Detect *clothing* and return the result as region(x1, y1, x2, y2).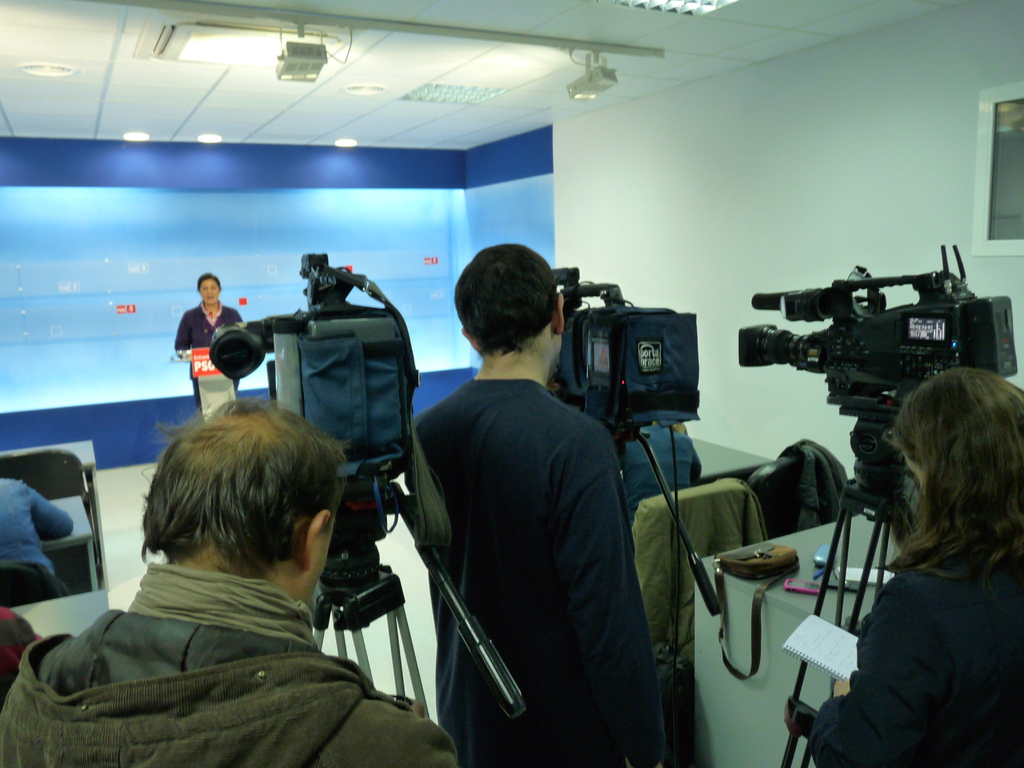
region(807, 541, 1017, 766).
